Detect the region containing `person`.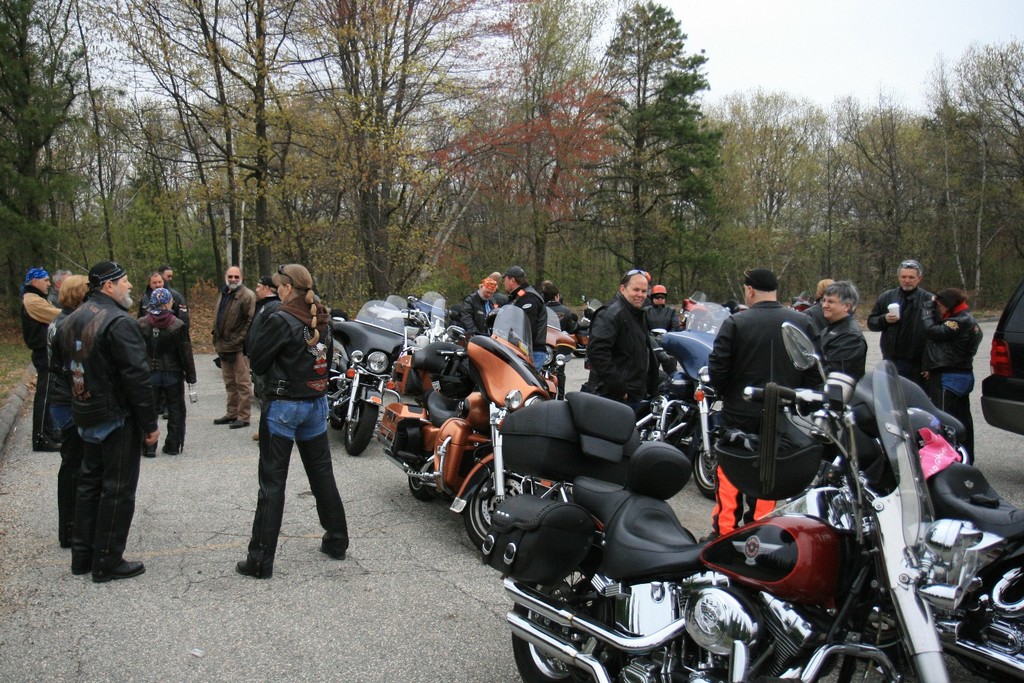
573, 270, 667, 415.
